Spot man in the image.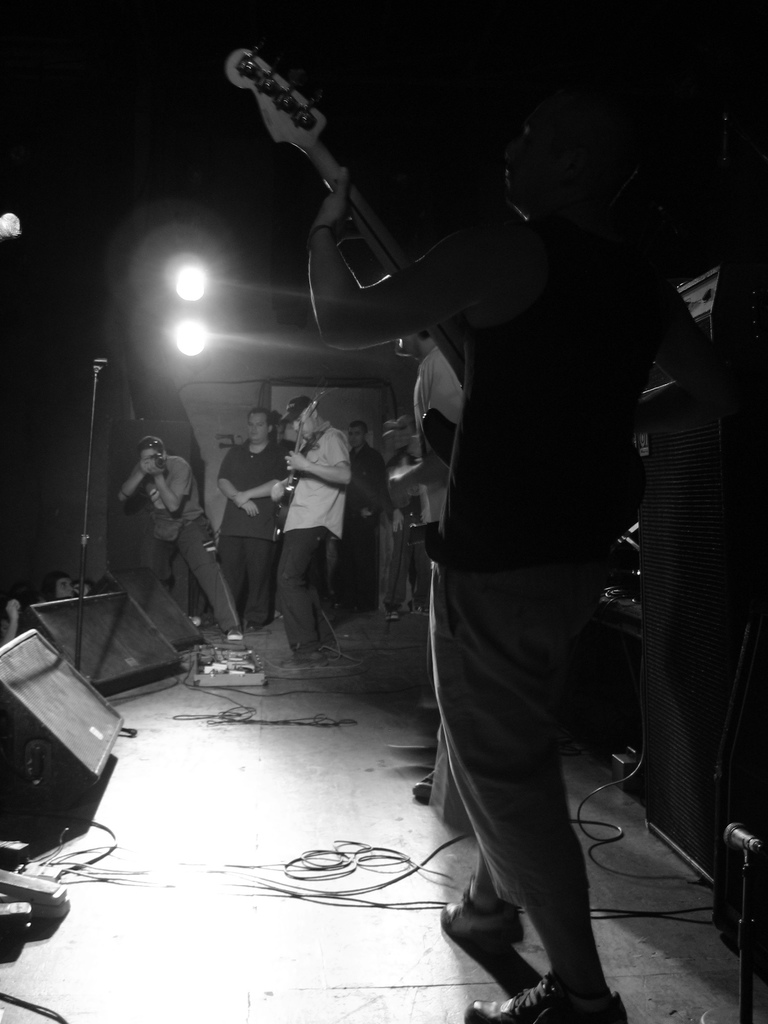
man found at 339,420,386,606.
